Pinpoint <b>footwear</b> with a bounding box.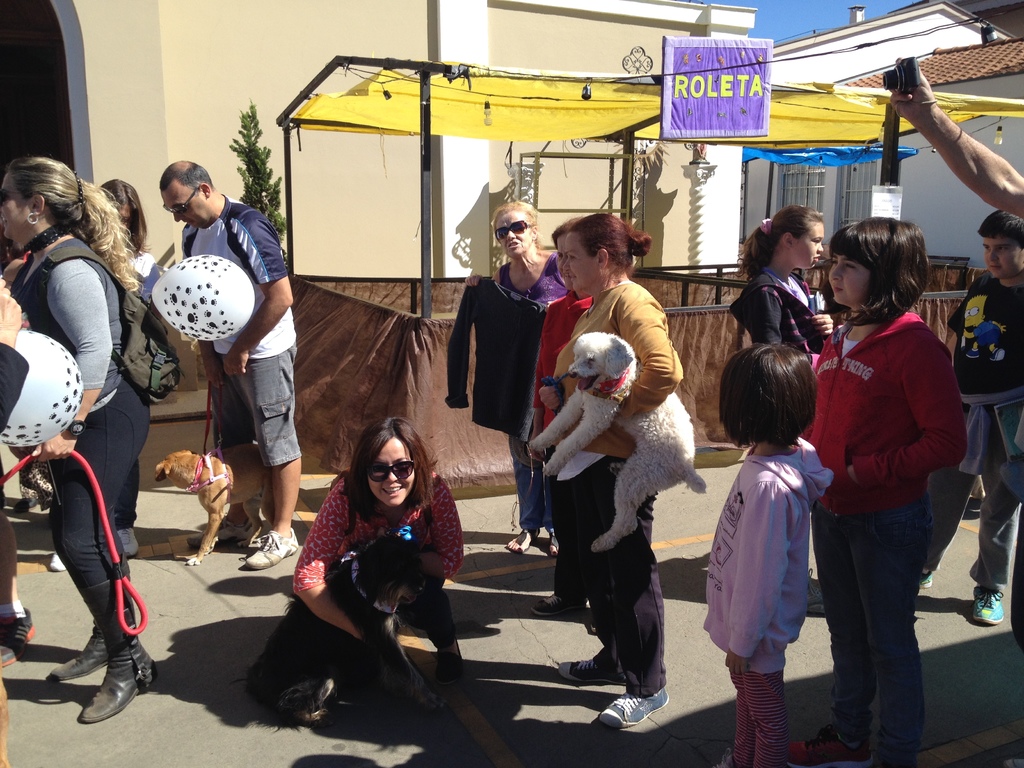
region(532, 593, 584, 617).
